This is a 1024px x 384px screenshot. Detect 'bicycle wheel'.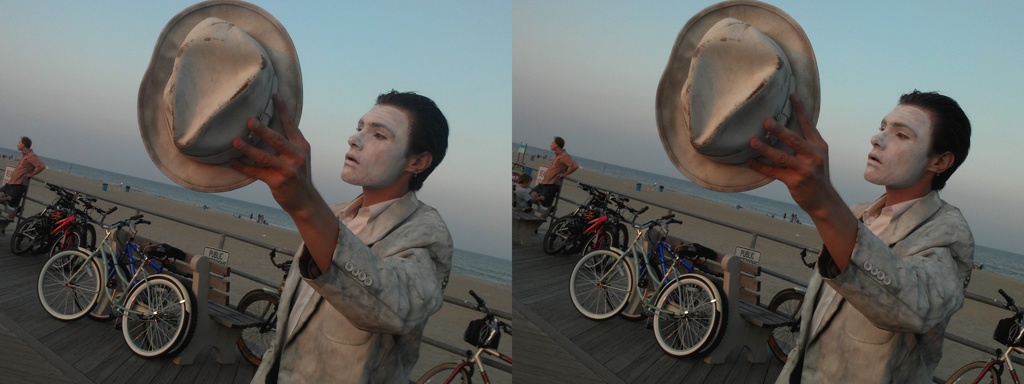
x1=141 y1=283 x2=196 y2=355.
